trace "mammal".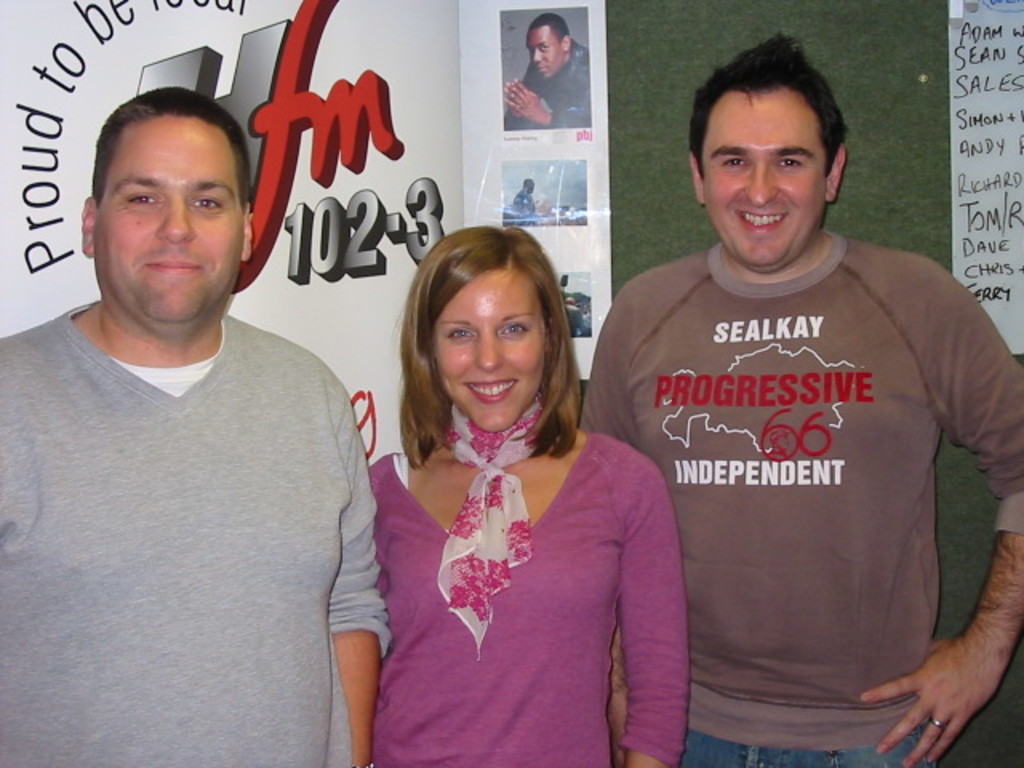
Traced to [left=366, top=224, right=690, bottom=766].
